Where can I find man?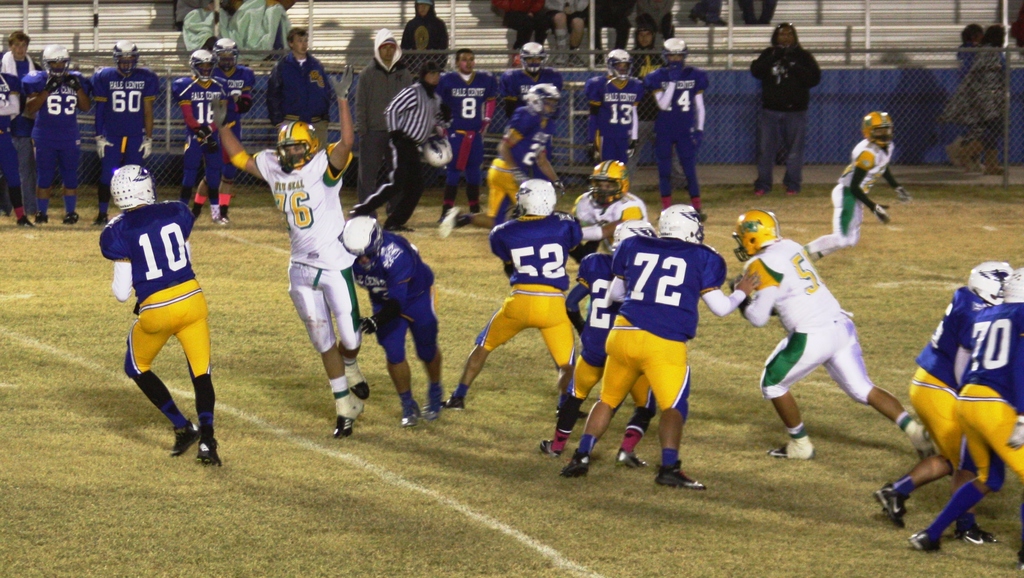
You can find it at BBox(639, 38, 712, 214).
